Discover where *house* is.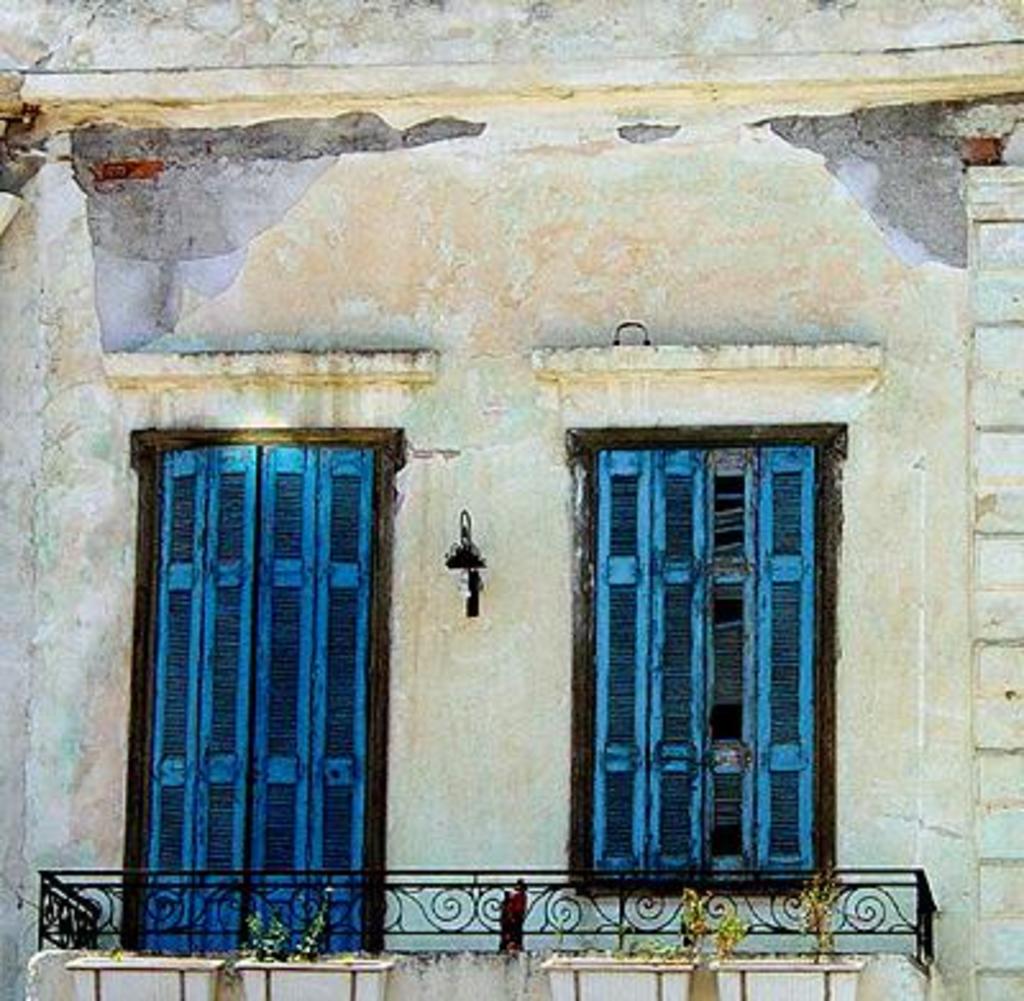
Discovered at l=0, t=0, r=1021, b=998.
